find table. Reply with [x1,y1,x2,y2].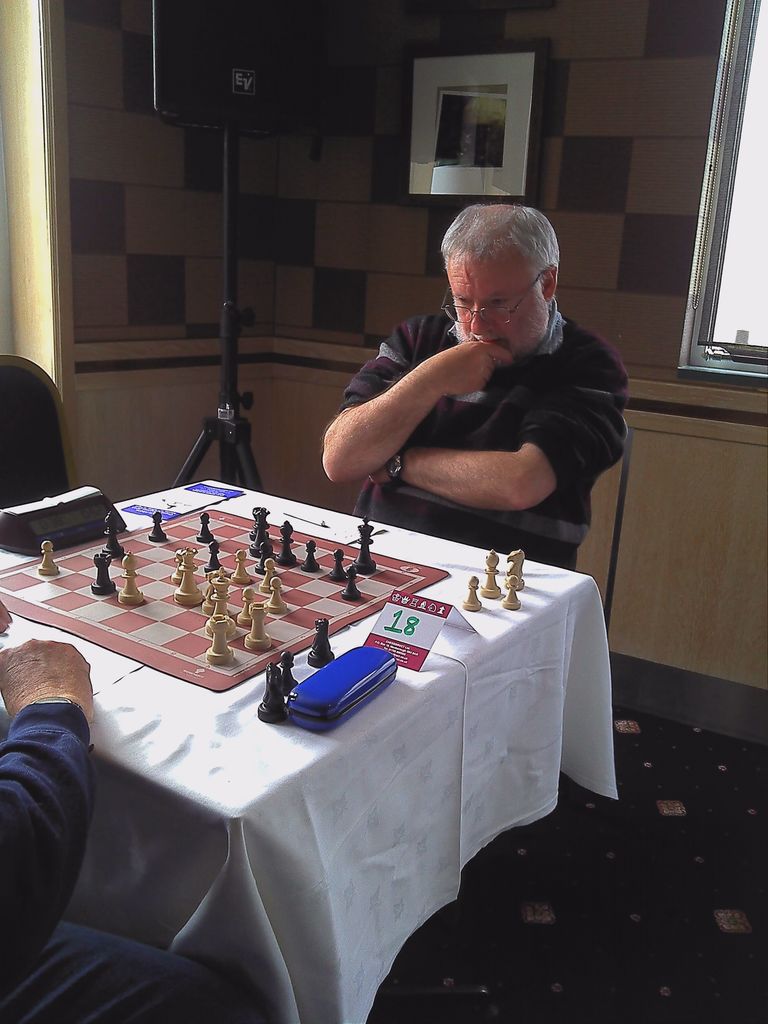
[0,476,618,1023].
